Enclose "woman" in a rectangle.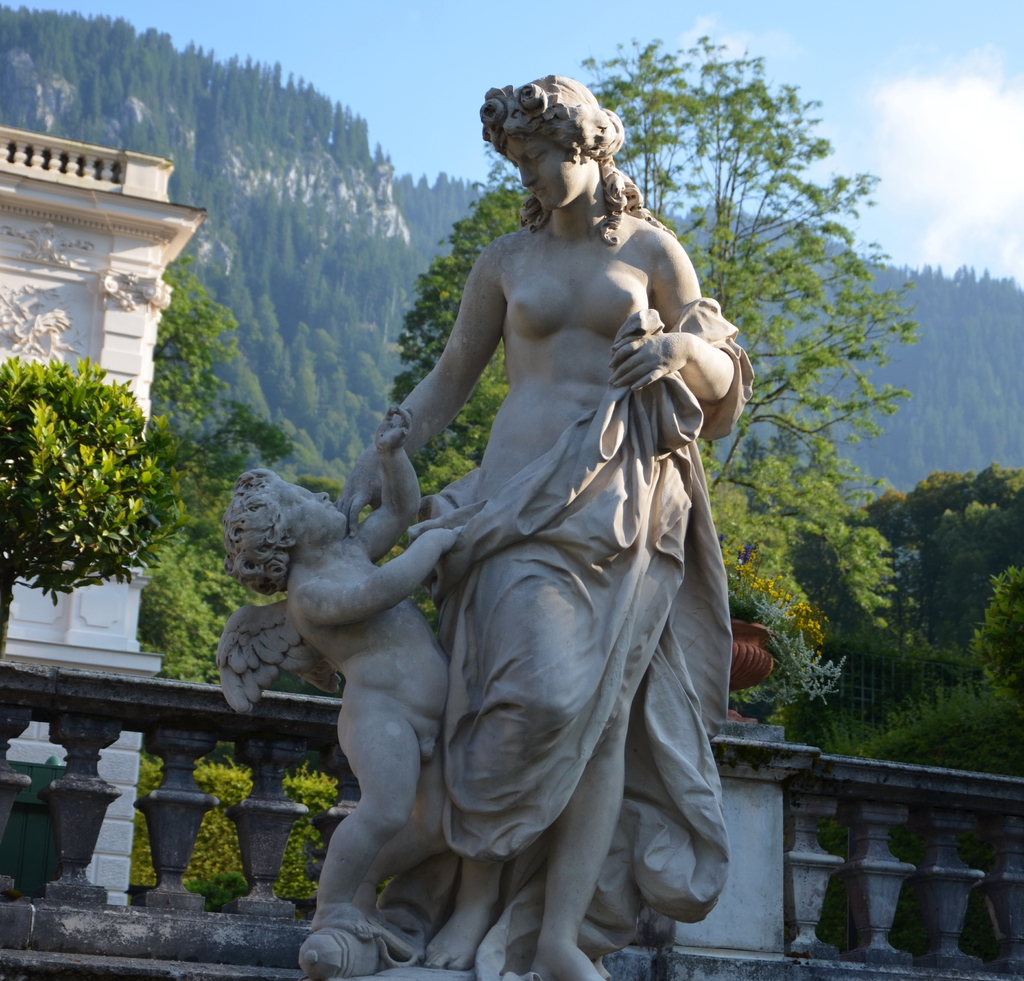
<region>313, 39, 741, 957</region>.
